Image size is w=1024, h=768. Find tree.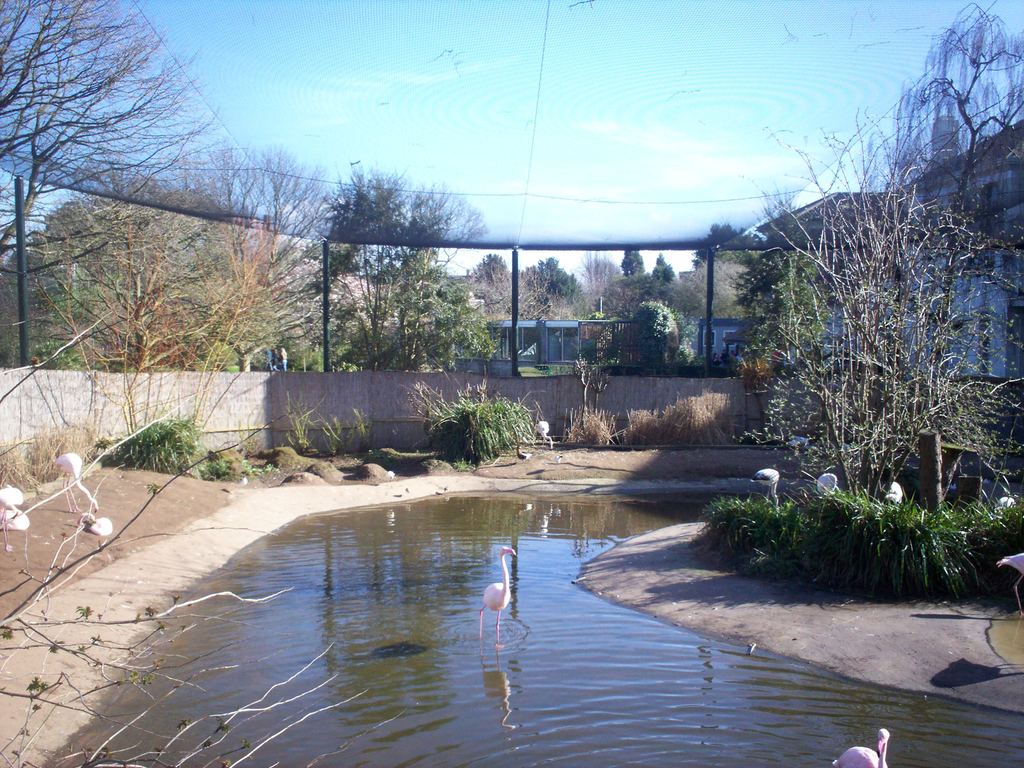
<region>316, 262, 498, 383</region>.
